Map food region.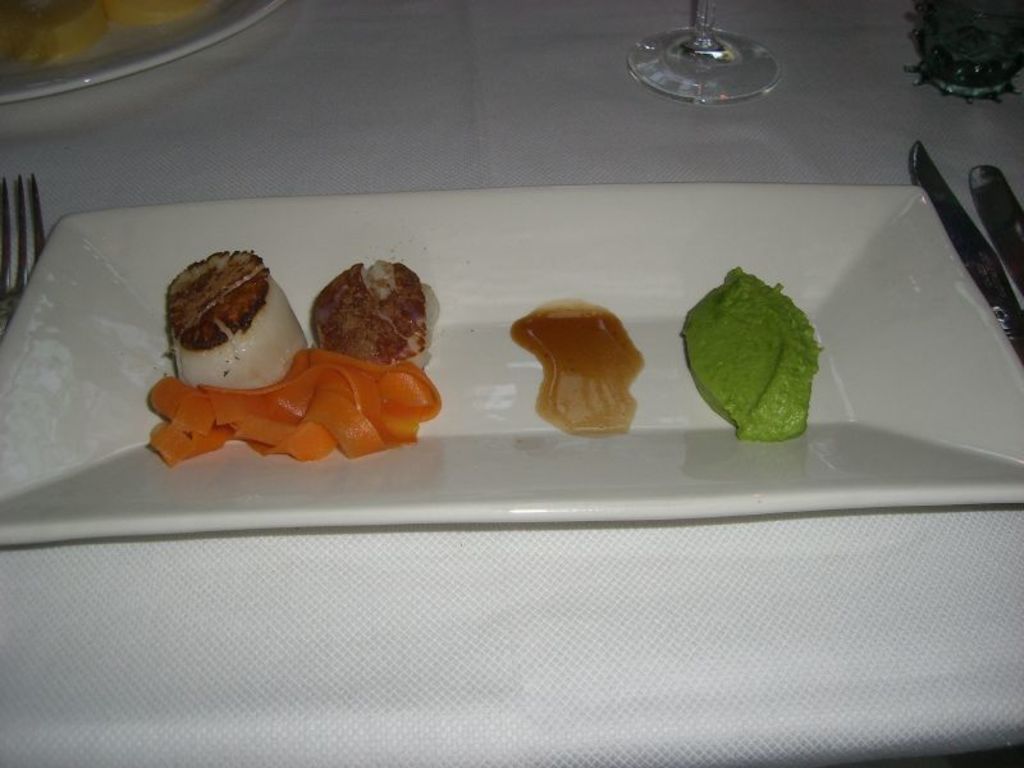
Mapped to region(312, 257, 439, 374).
